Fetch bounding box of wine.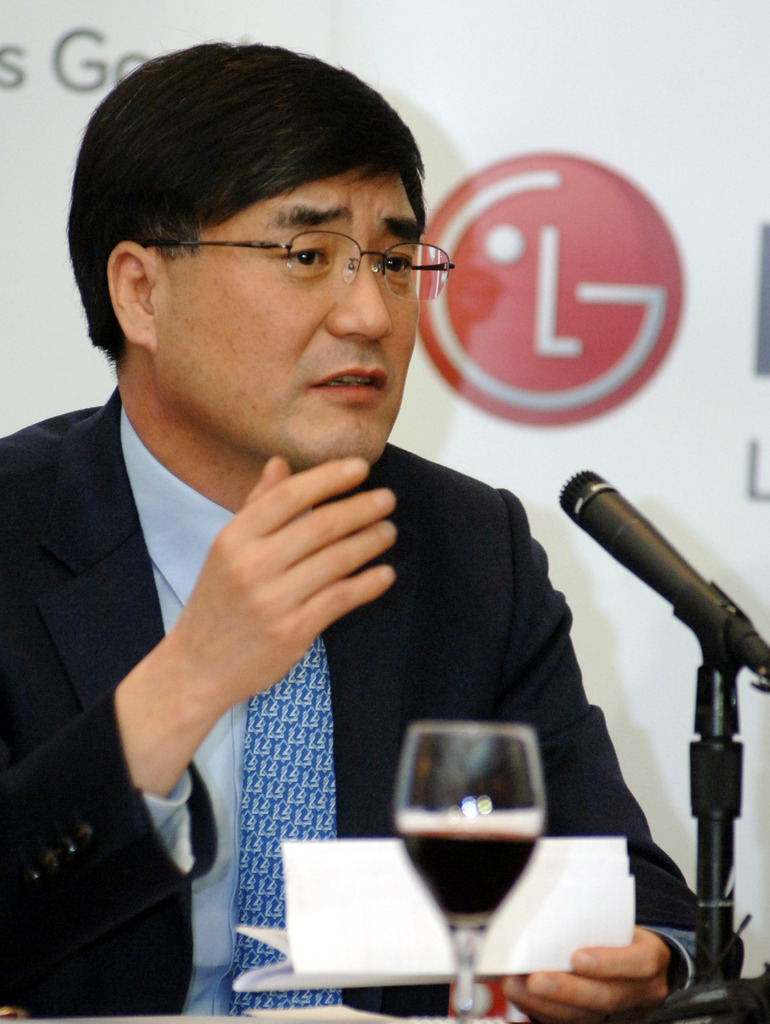
Bbox: detection(391, 813, 549, 932).
